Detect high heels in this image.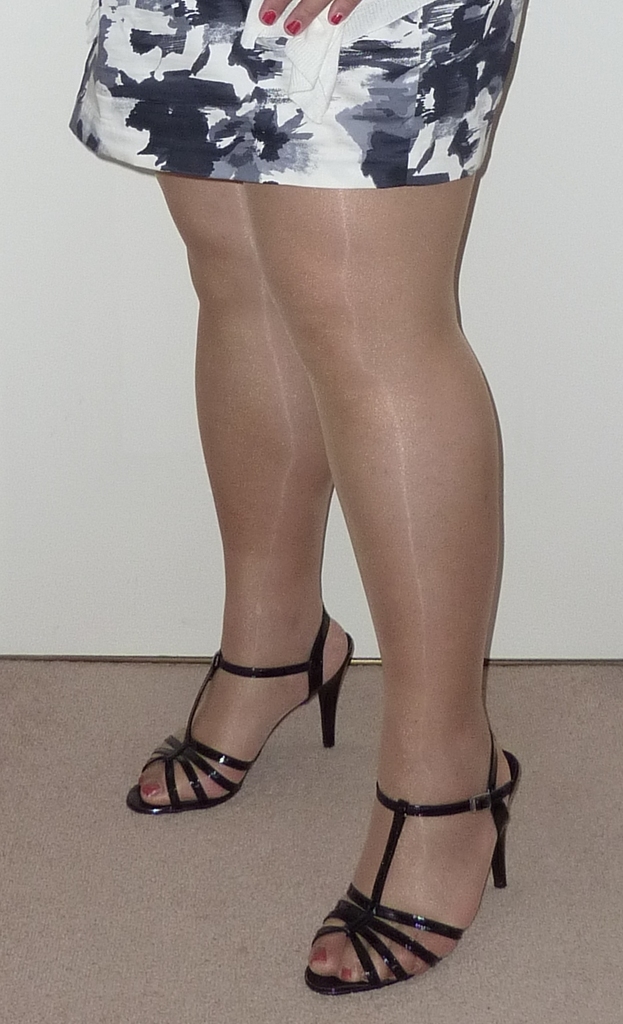
Detection: bbox=[126, 612, 351, 819].
